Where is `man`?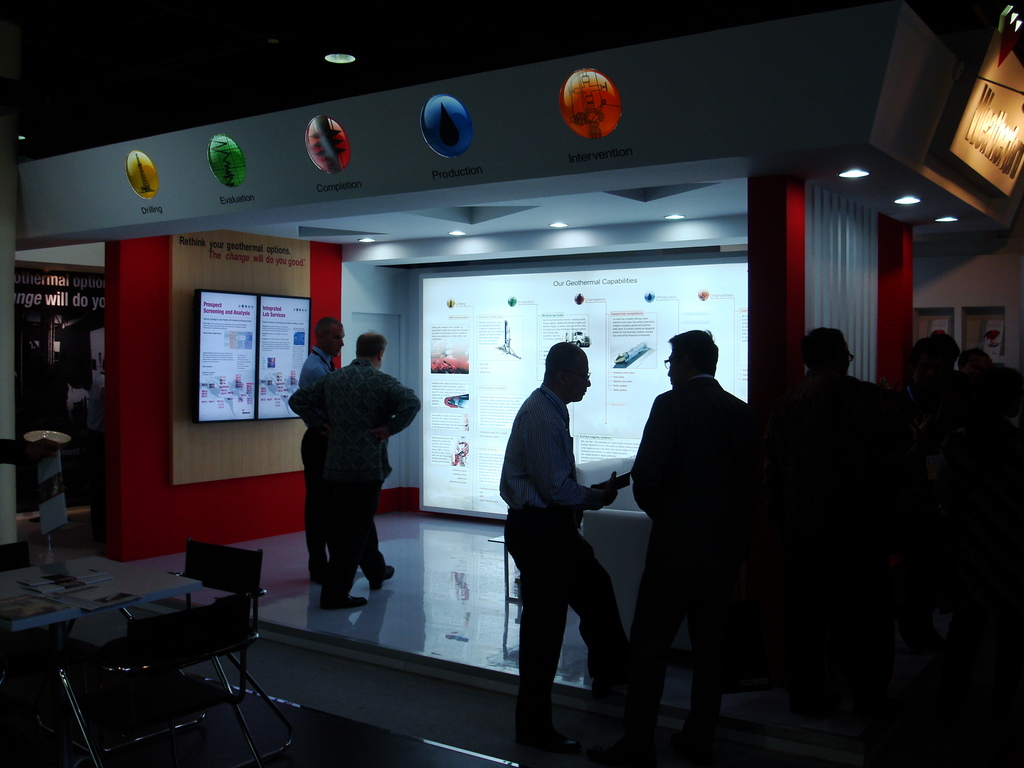
x1=799 y1=324 x2=886 y2=395.
